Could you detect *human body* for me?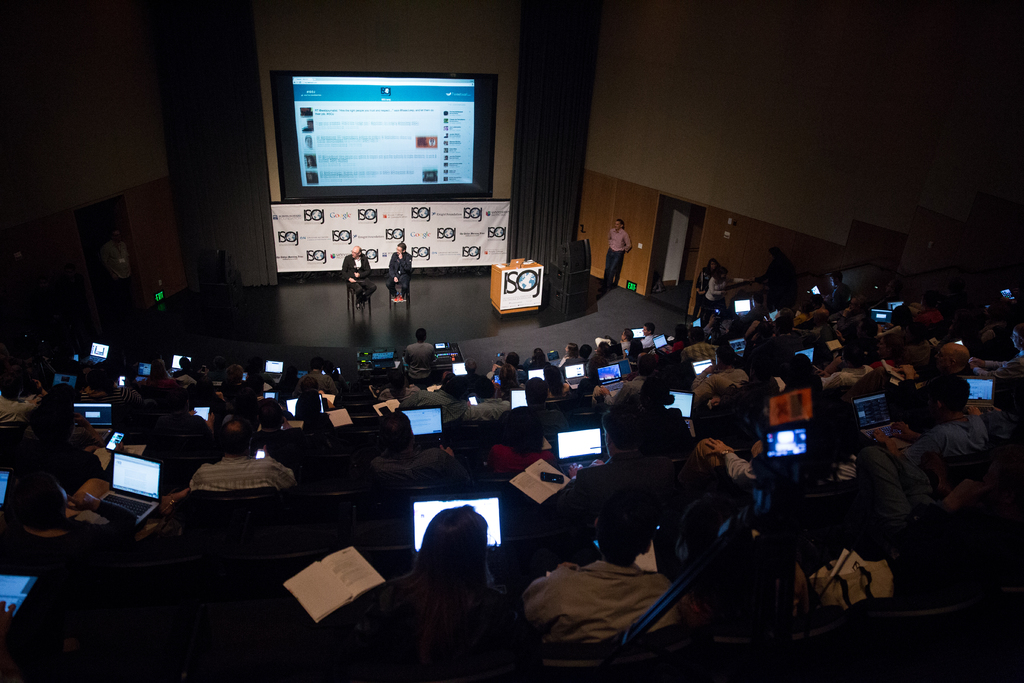
Detection result: l=12, t=390, r=108, b=493.
